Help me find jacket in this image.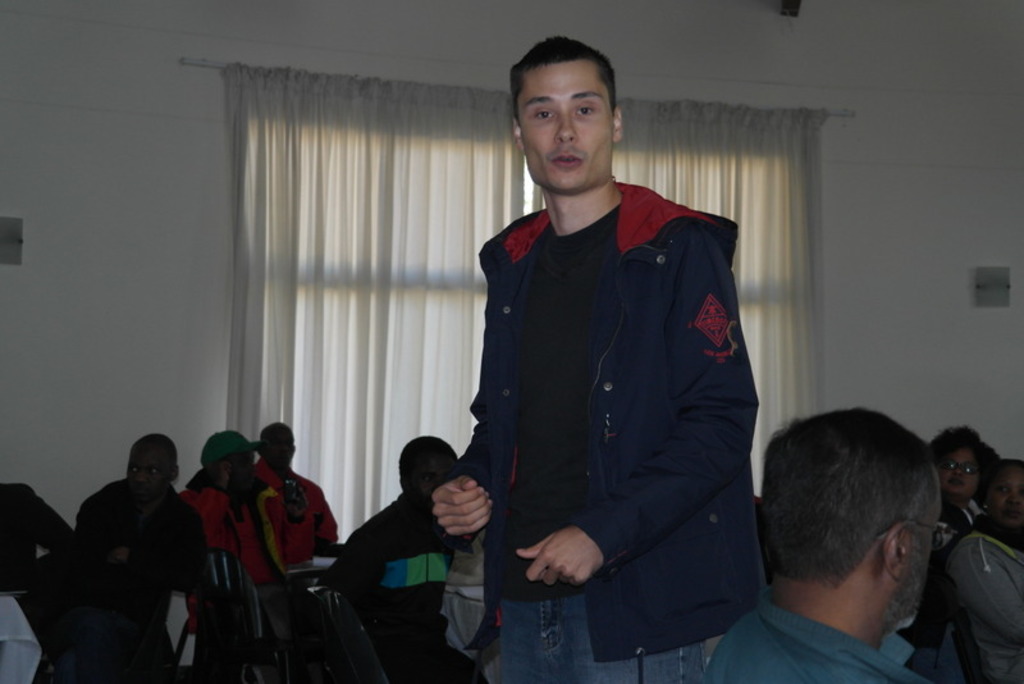
Found it: <box>178,485,280,583</box>.
